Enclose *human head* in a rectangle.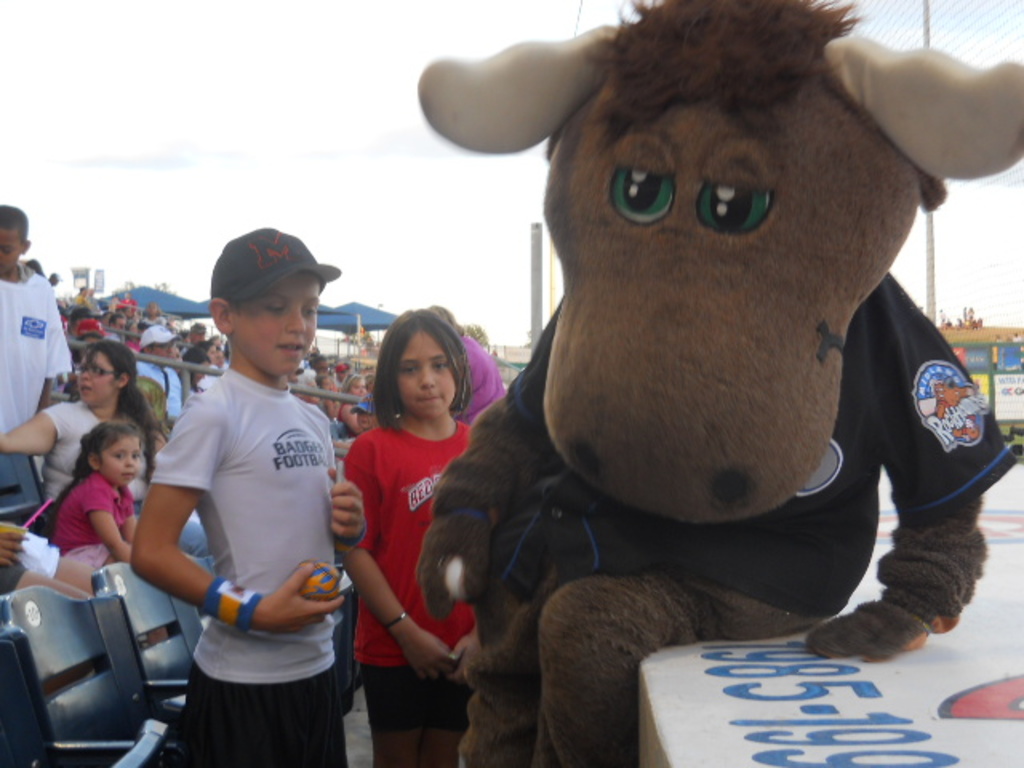
pyautogui.locateOnScreen(374, 309, 469, 418).
